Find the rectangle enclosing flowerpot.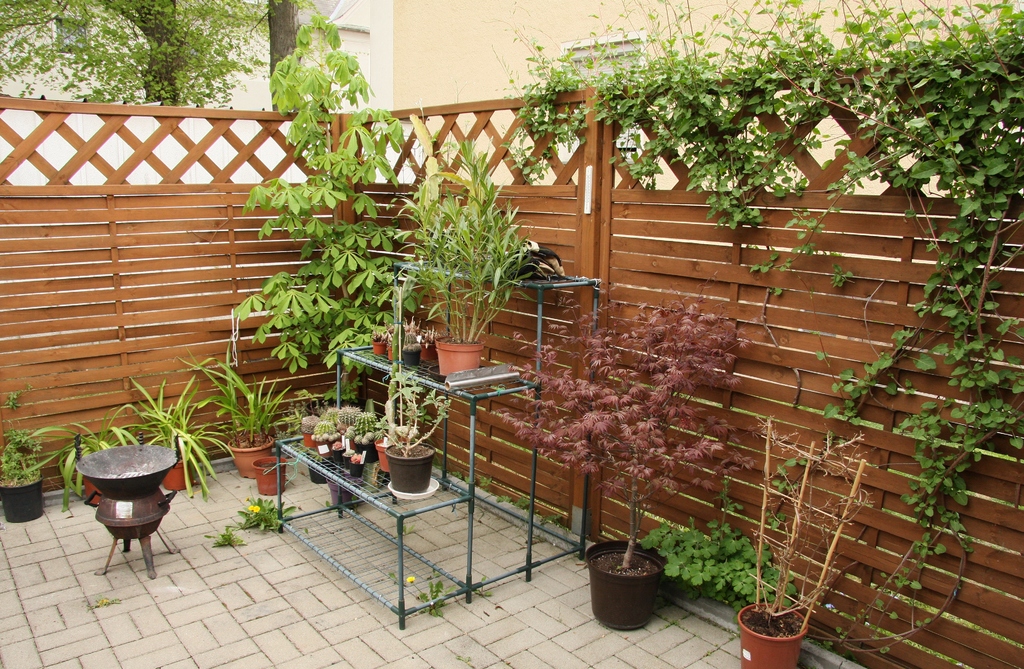
[227, 429, 269, 476].
